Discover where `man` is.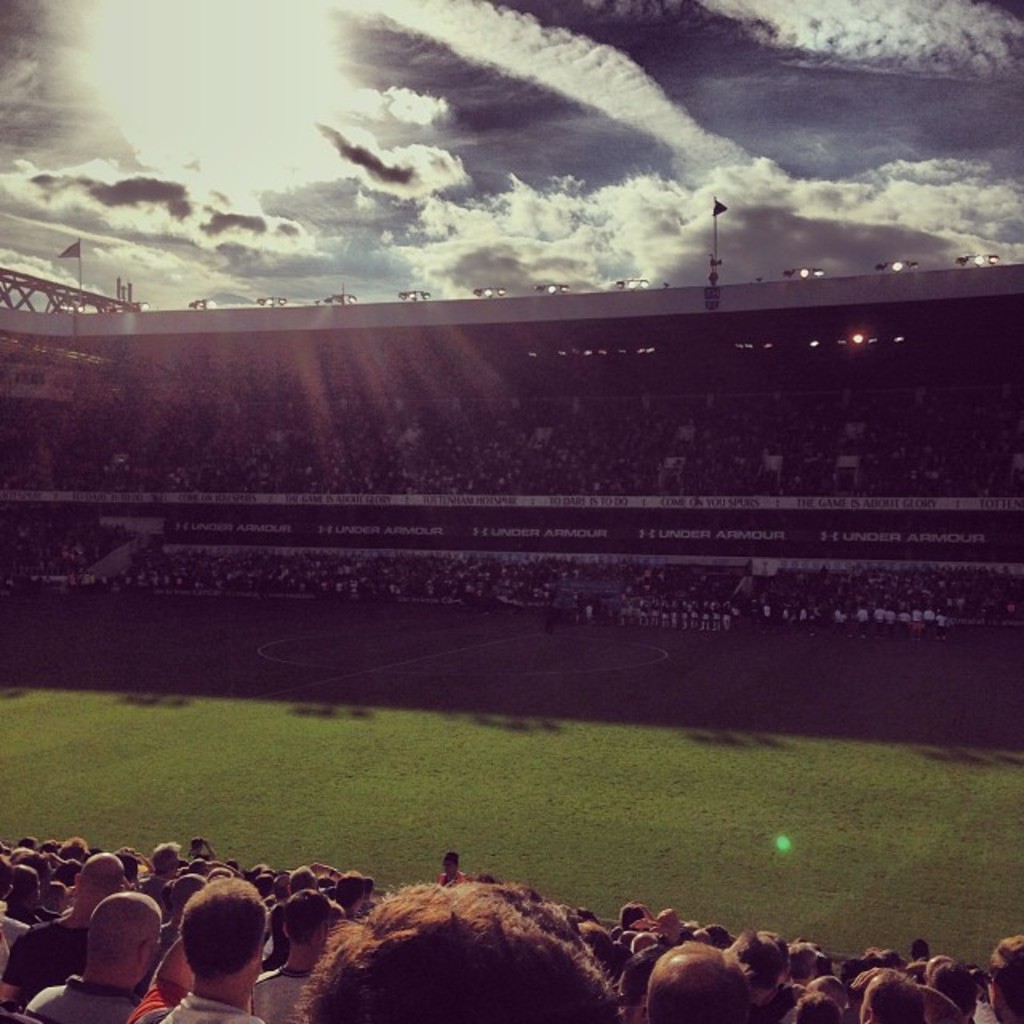
Discovered at rect(640, 941, 754, 1022).
